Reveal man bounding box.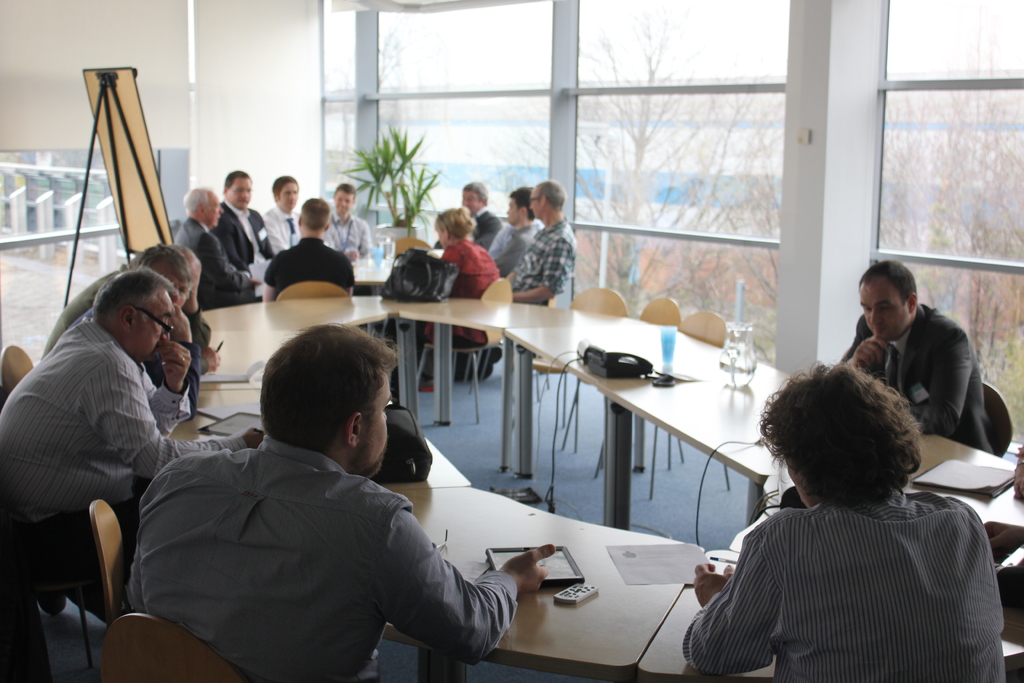
Revealed: BBox(265, 191, 356, 299).
